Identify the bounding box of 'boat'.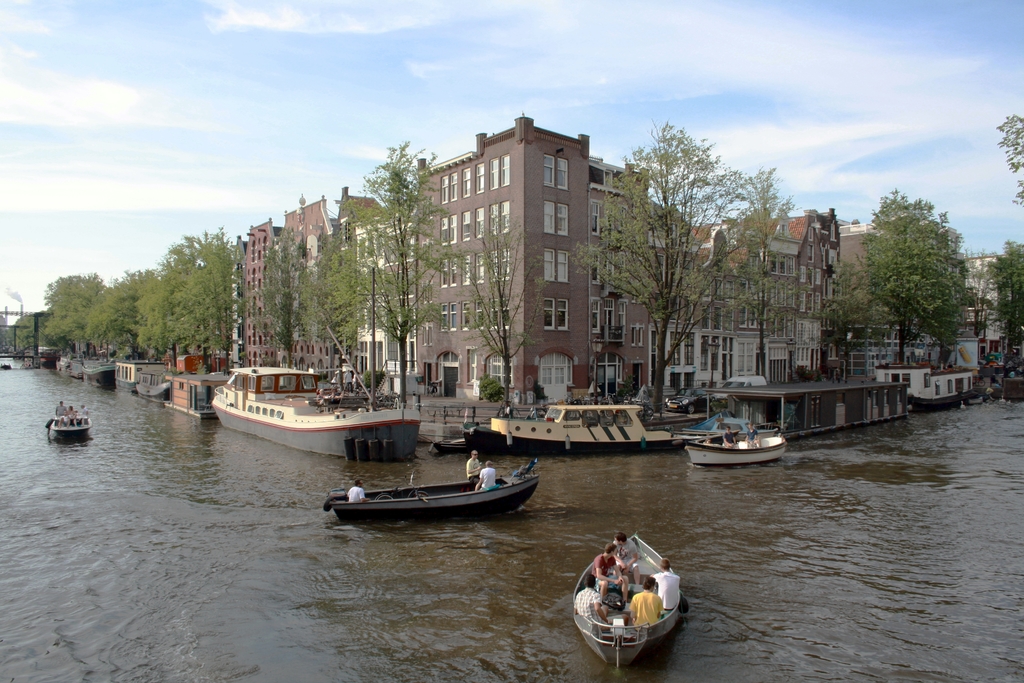
bbox=[570, 532, 689, 674].
